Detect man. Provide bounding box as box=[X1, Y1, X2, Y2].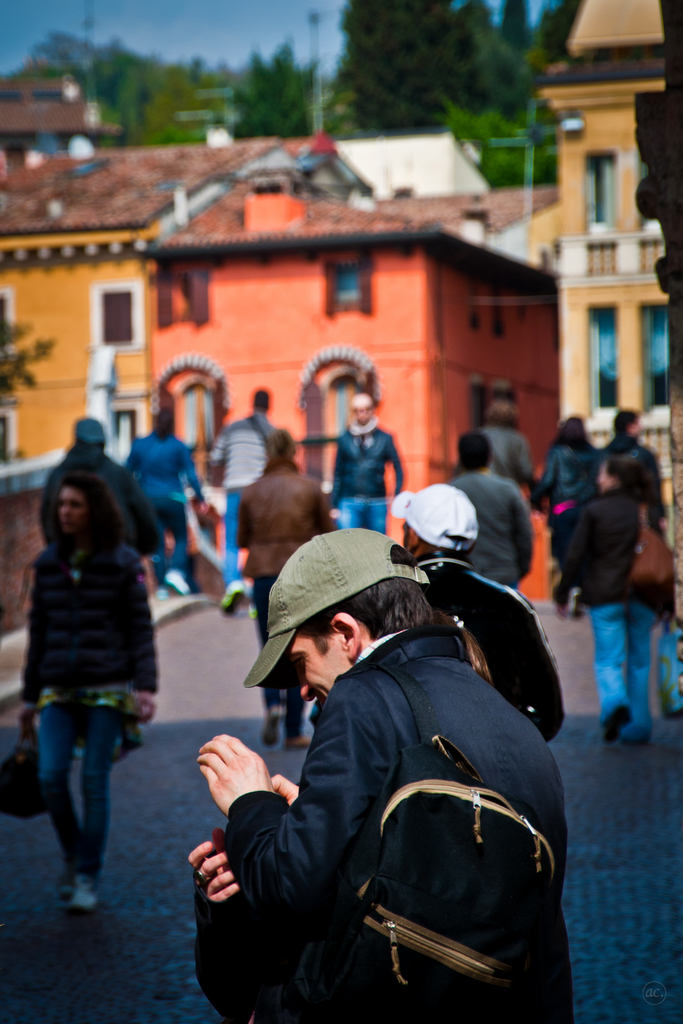
box=[393, 486, 566, 749].
